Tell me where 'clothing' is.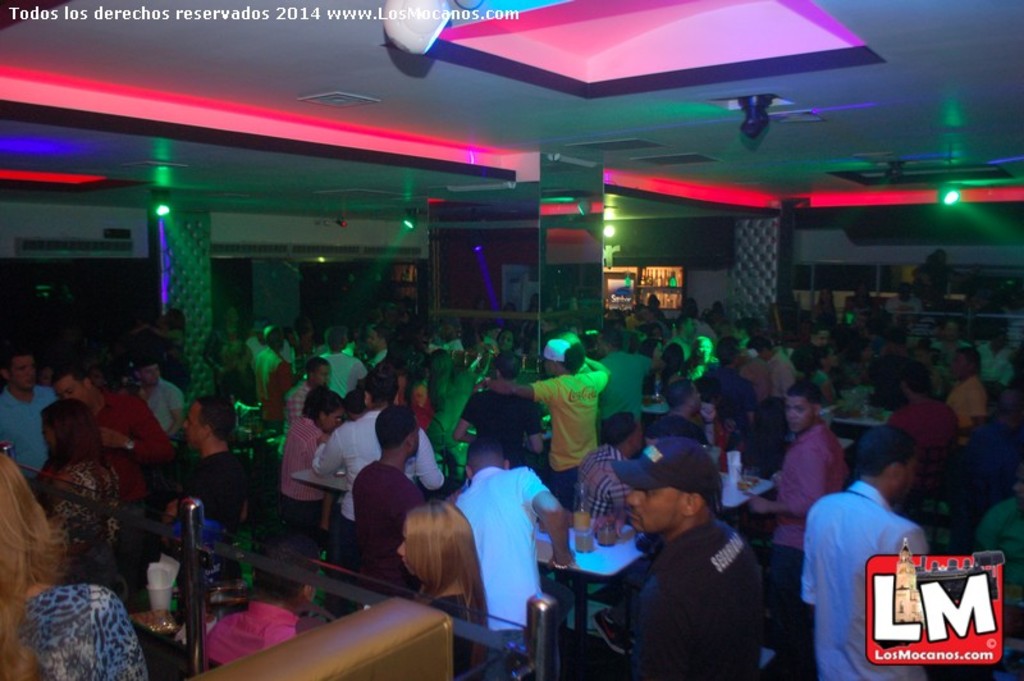
'clothing' is at 280,378,302,420.
